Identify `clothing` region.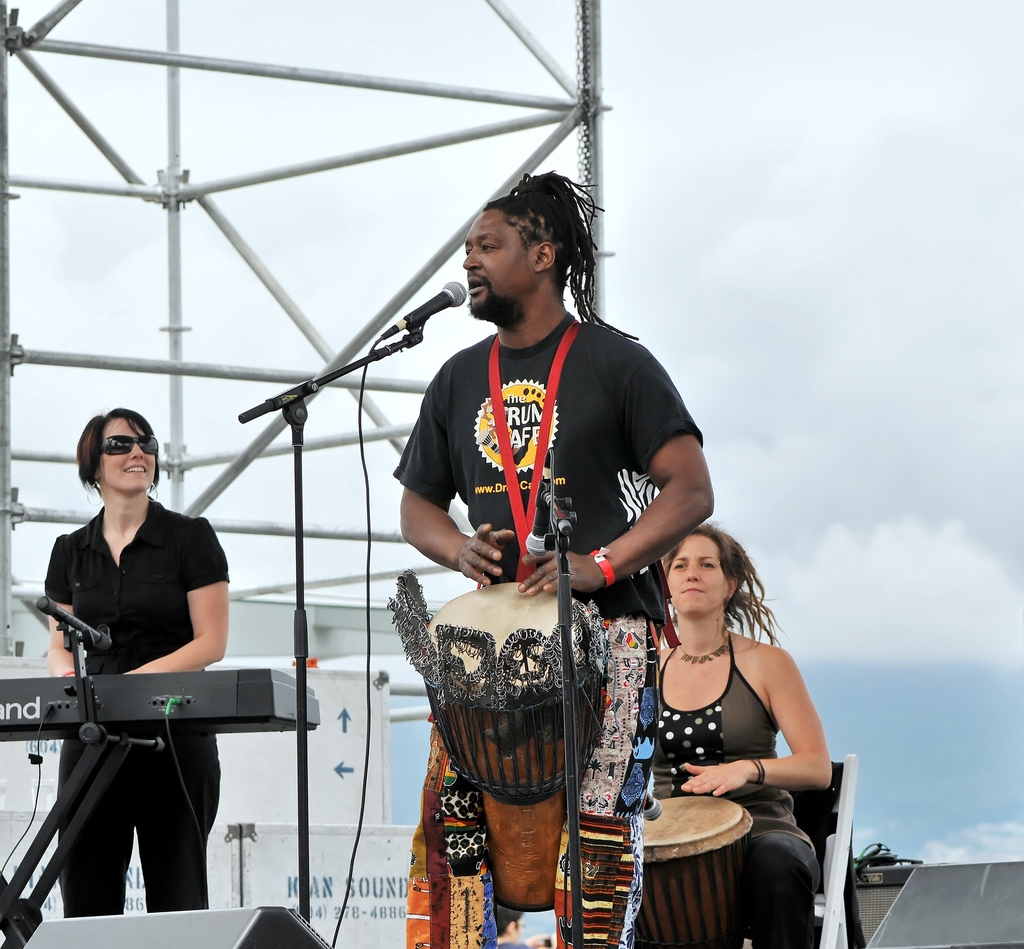
Region: l=622, t=798, r=812, b=948.
